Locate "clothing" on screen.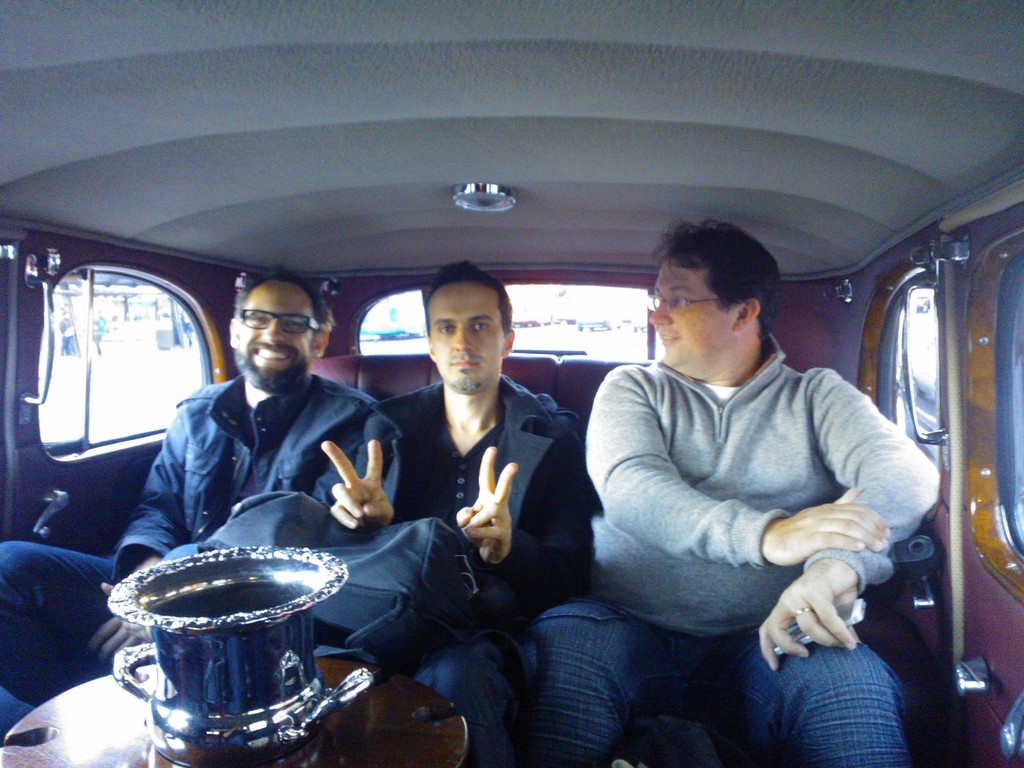
On screen at (left=0, top=372, right=388, bottom=740).
